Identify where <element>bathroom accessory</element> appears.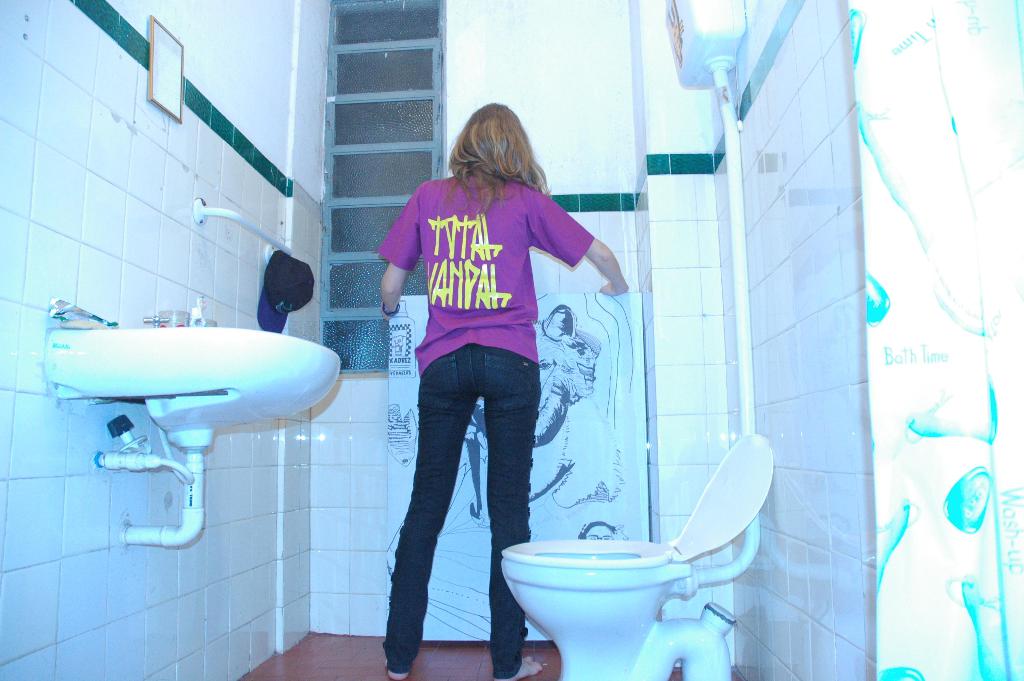
Appears at (463, 412, 772, 680).
